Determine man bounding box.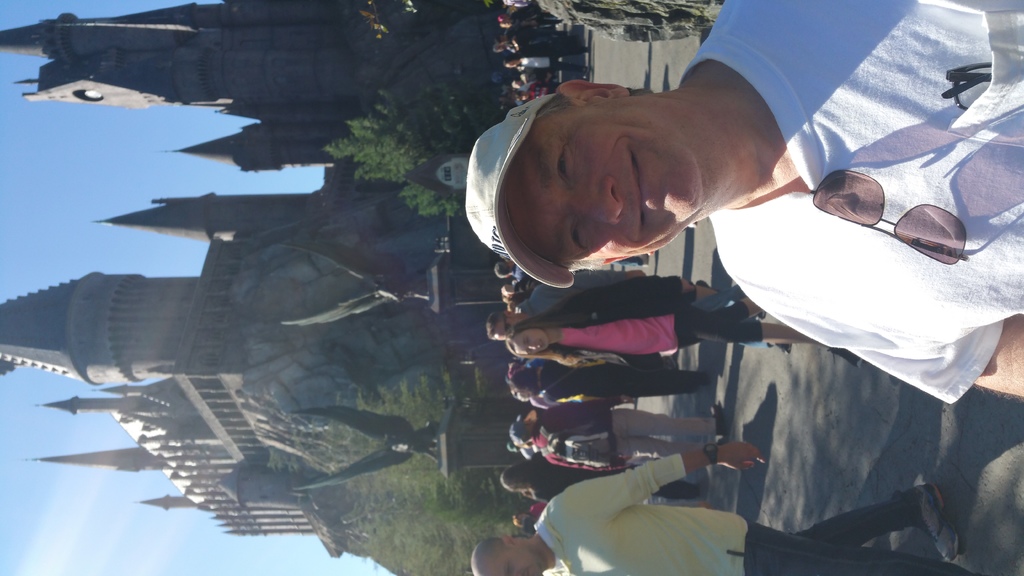
Determined: box(486, 273, 749, 329).
